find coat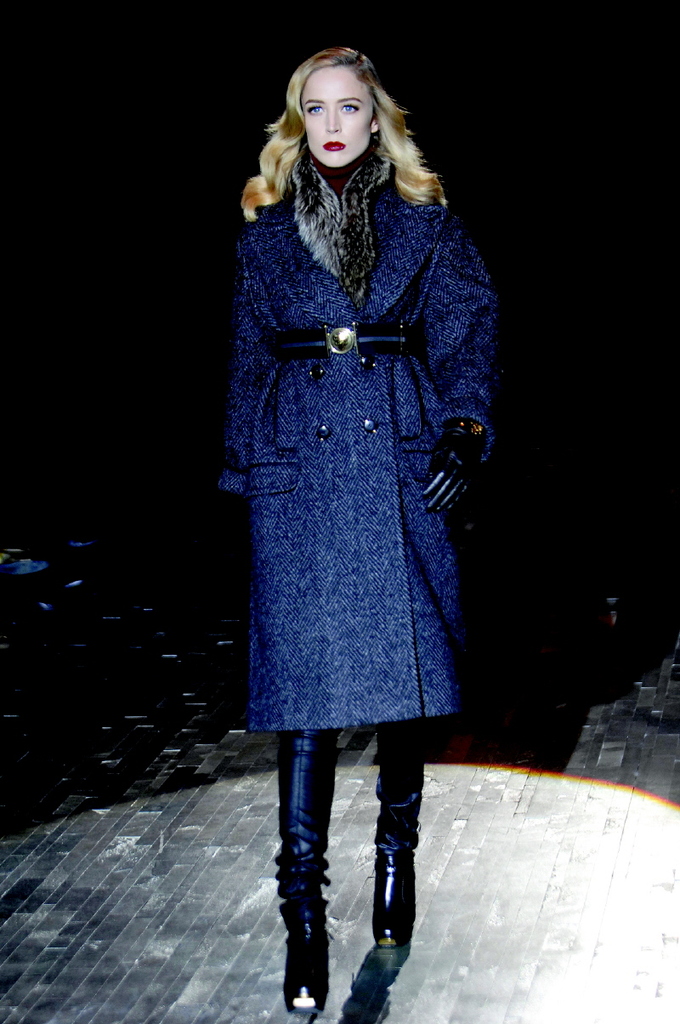
bbox=(222, 189, 492, 732)
